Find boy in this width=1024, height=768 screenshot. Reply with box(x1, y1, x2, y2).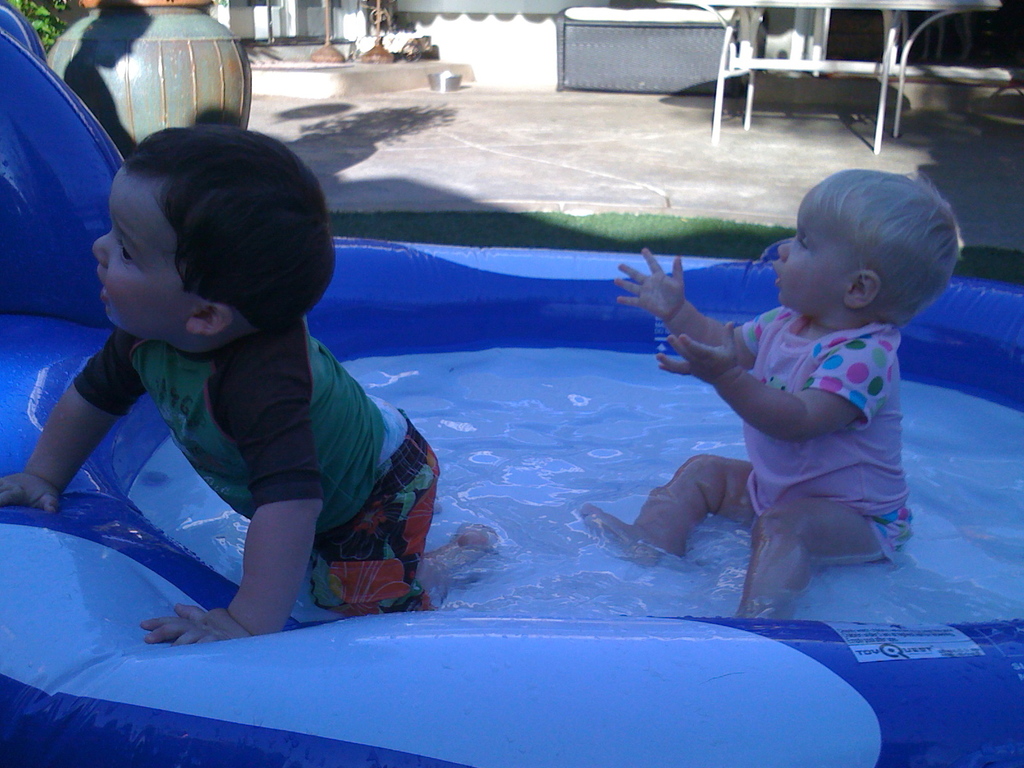
box(606, 158, 968, 623).
